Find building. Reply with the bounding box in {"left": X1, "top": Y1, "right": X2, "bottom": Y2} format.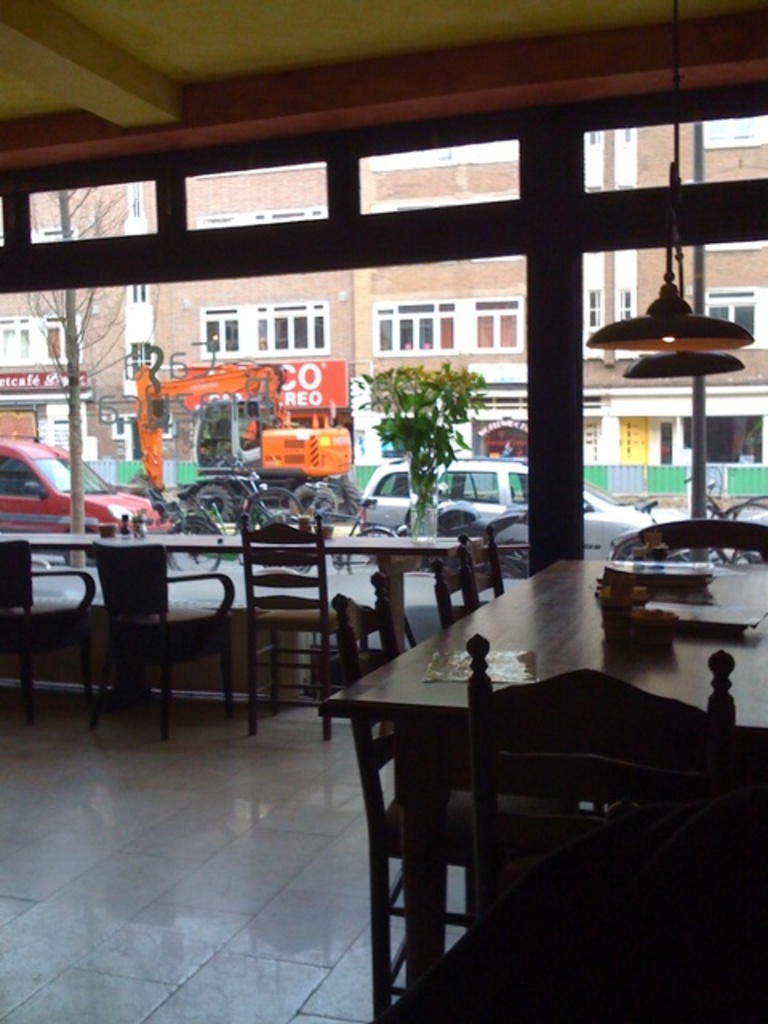
{"left": 0, "top": 118, "right": 766, "bottom": 510}.
